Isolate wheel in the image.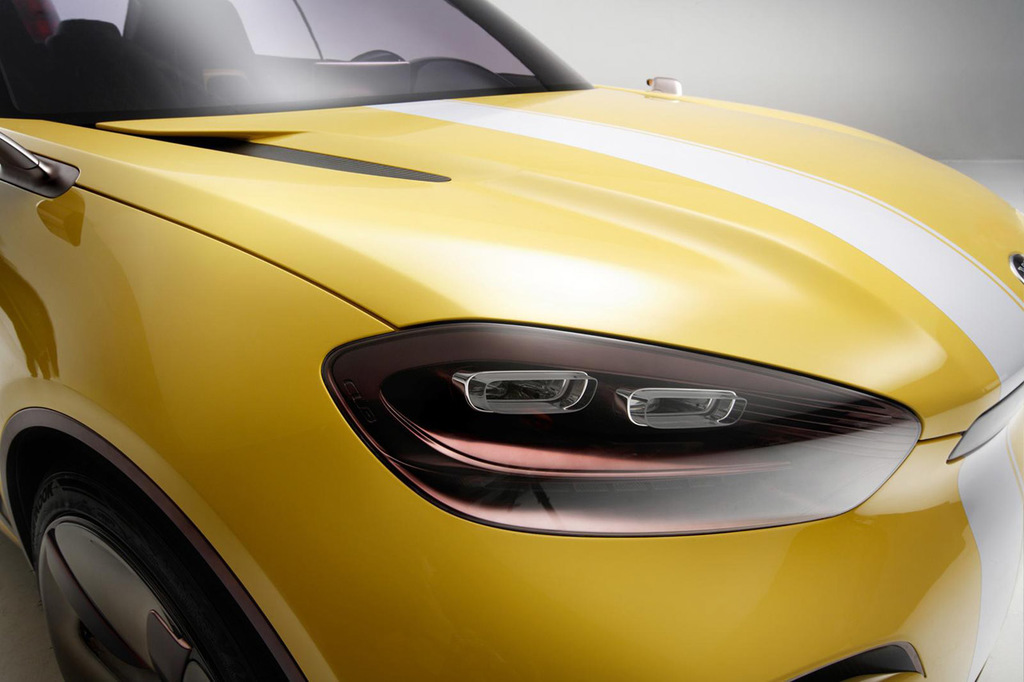
Isolated region: [x1=351, y1=52, x2=406, y2=62].
